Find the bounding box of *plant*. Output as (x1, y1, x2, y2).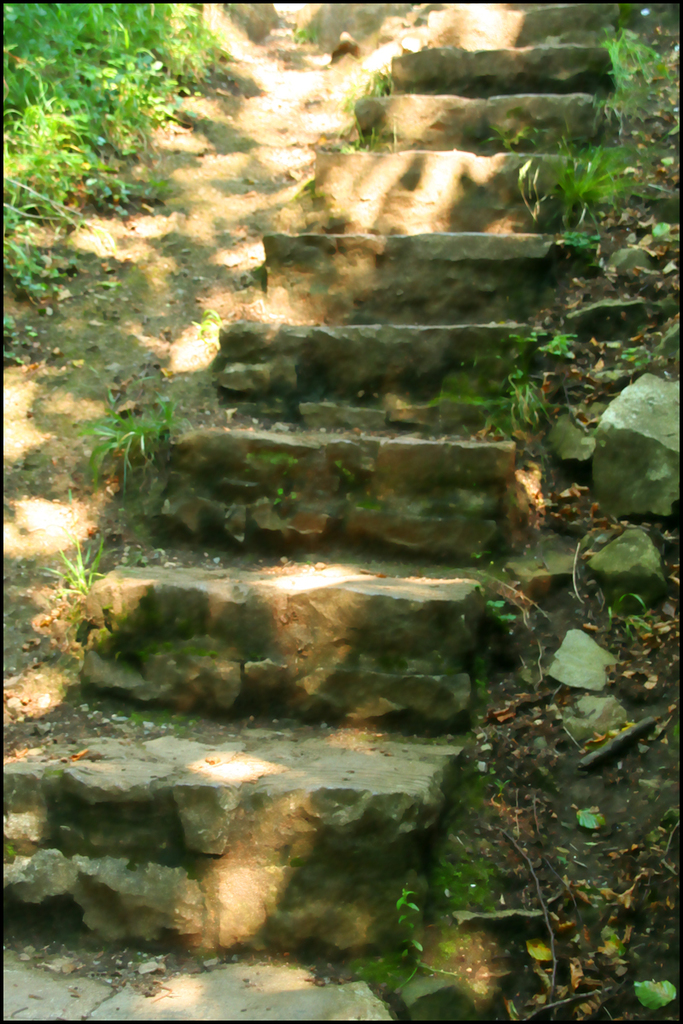
(35, 491, 114, 607).
